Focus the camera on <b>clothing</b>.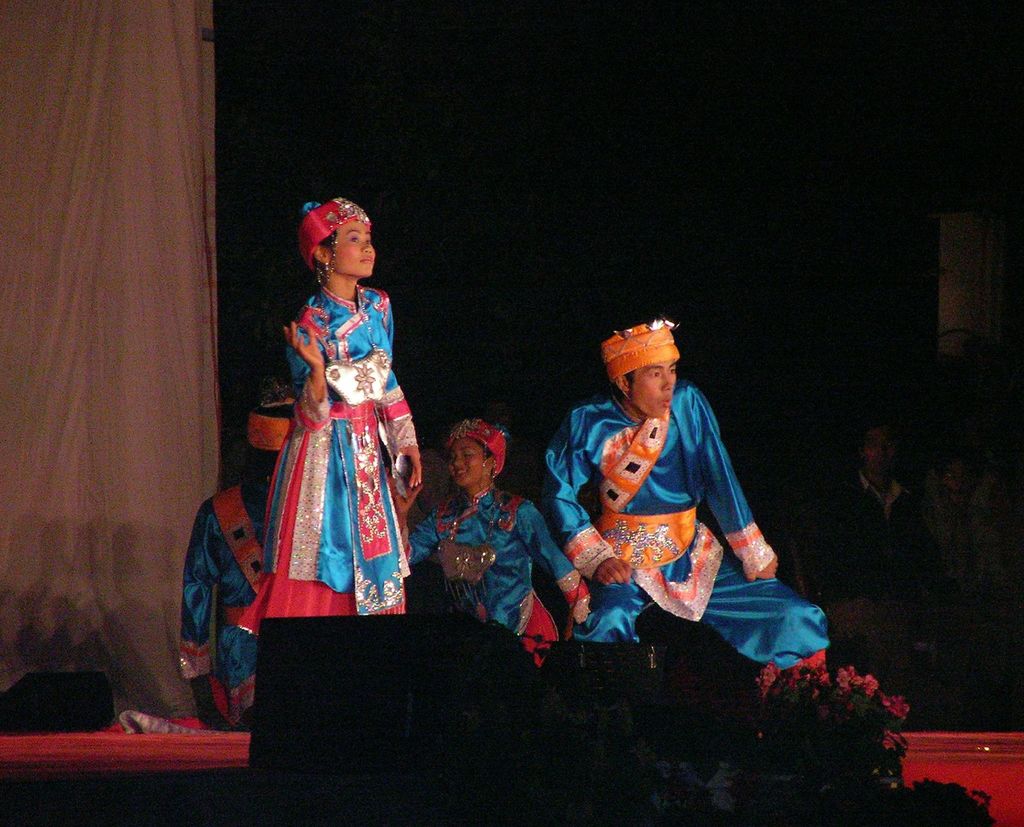
Focus region: bbox(592, 530, 831, 672).
